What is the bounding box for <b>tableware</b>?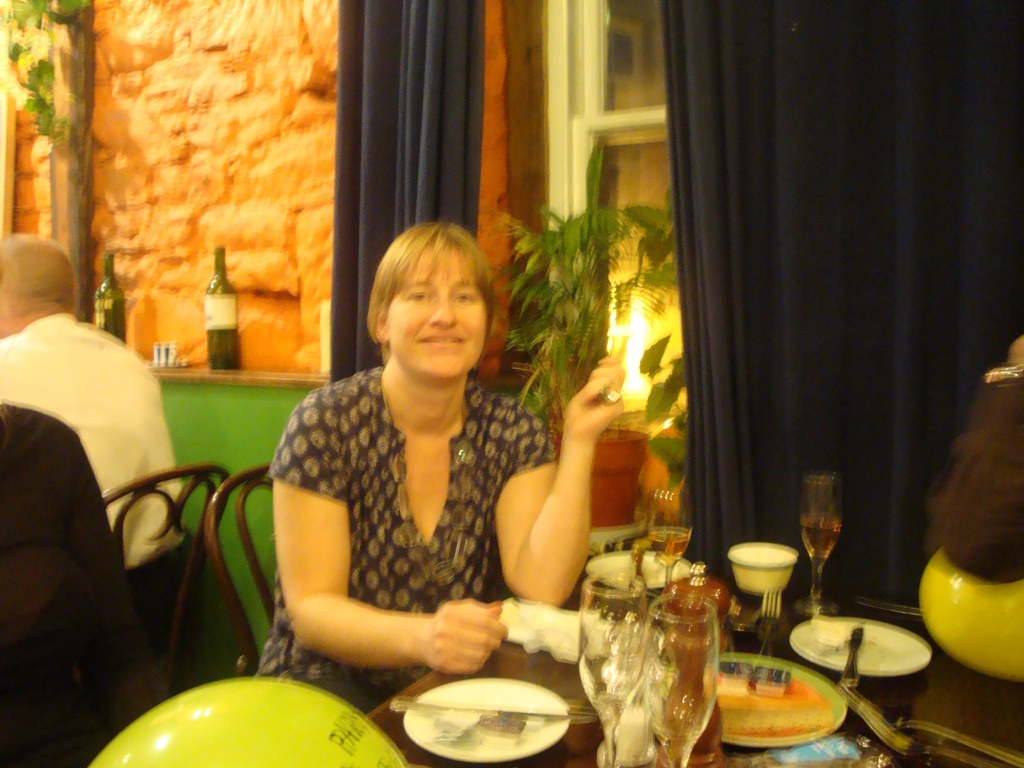
[left=838, top=623, right=865, bottom=684].
